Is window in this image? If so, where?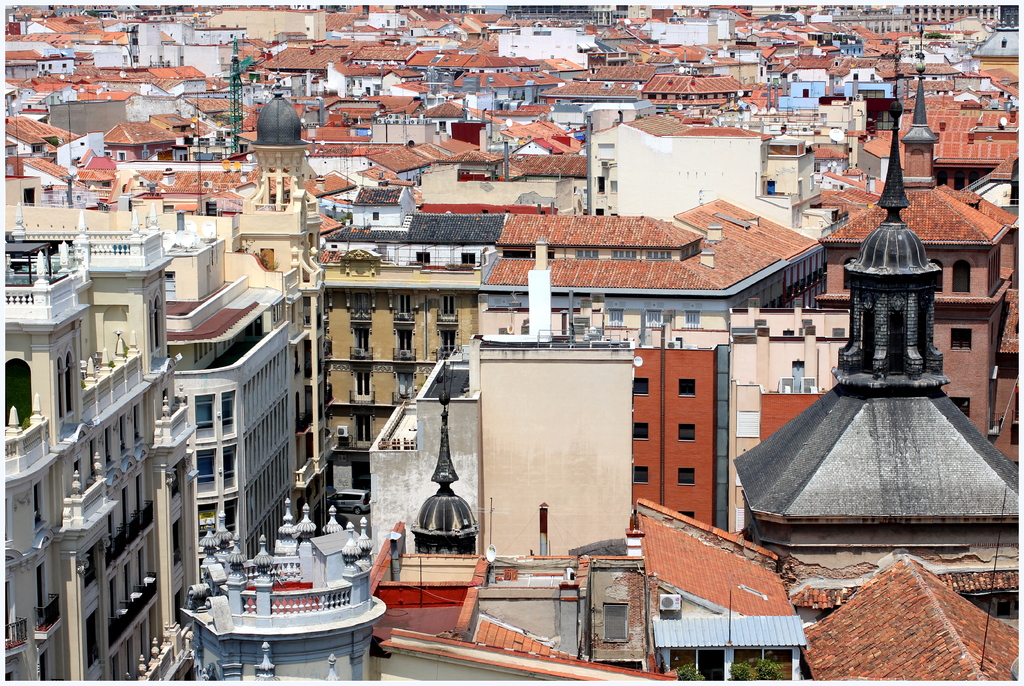
Yes, at [x1=436, y1=322, x2=463, y2=362].
